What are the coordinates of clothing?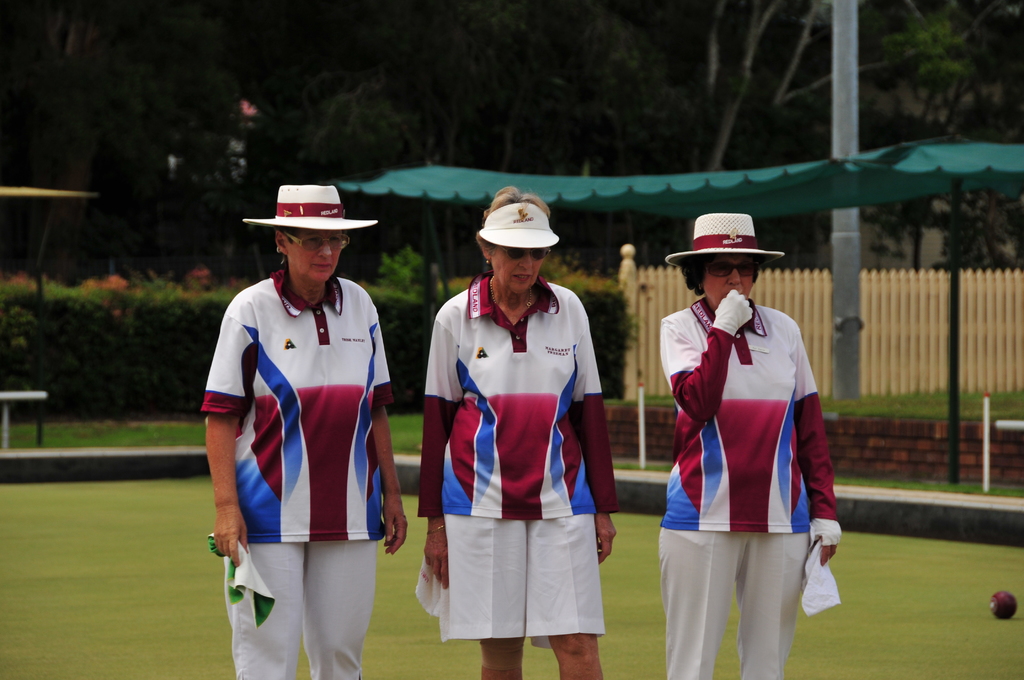
bbox=[408, 264, 618, 643].
